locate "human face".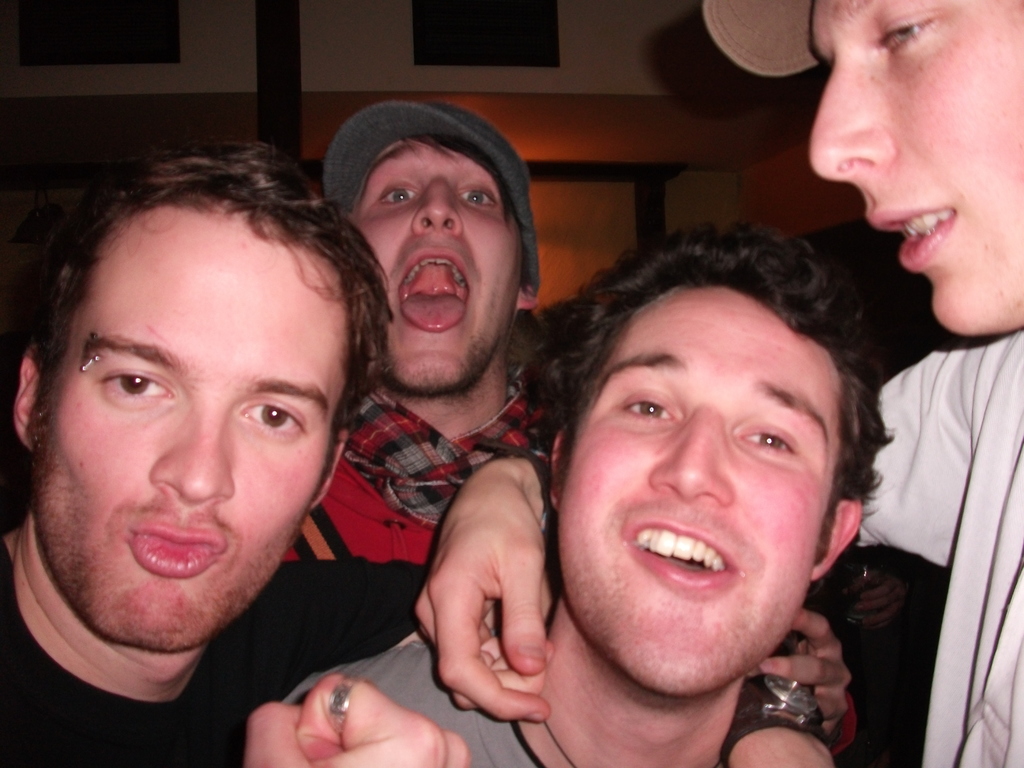
Bounding box: bbox=[36, 202, 322, 646].
